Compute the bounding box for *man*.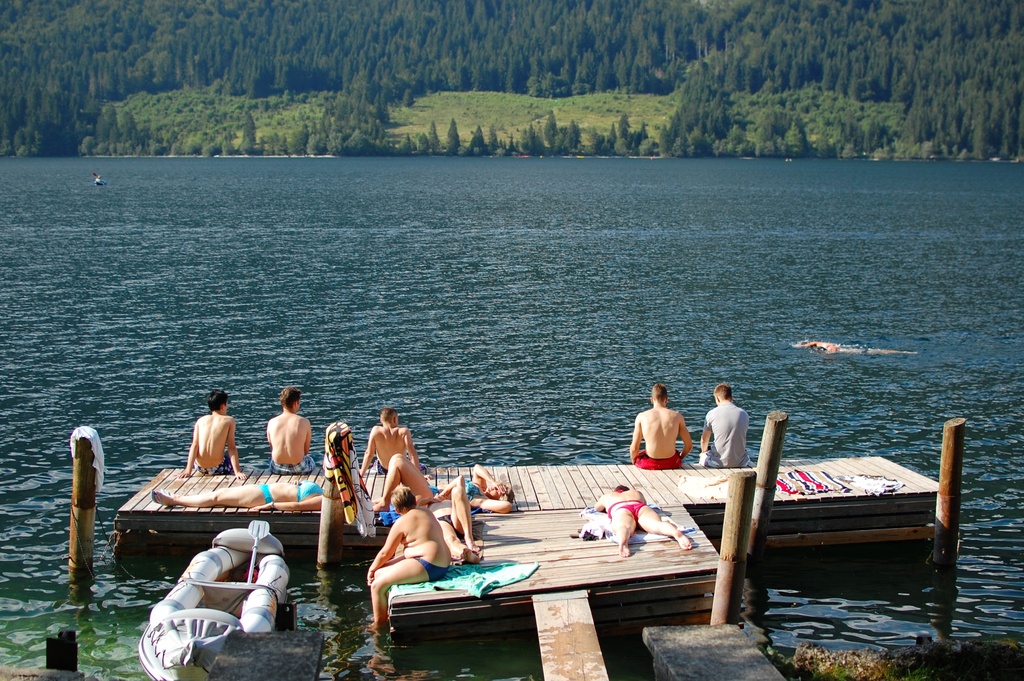
locate(416, 470, 481, 565).
